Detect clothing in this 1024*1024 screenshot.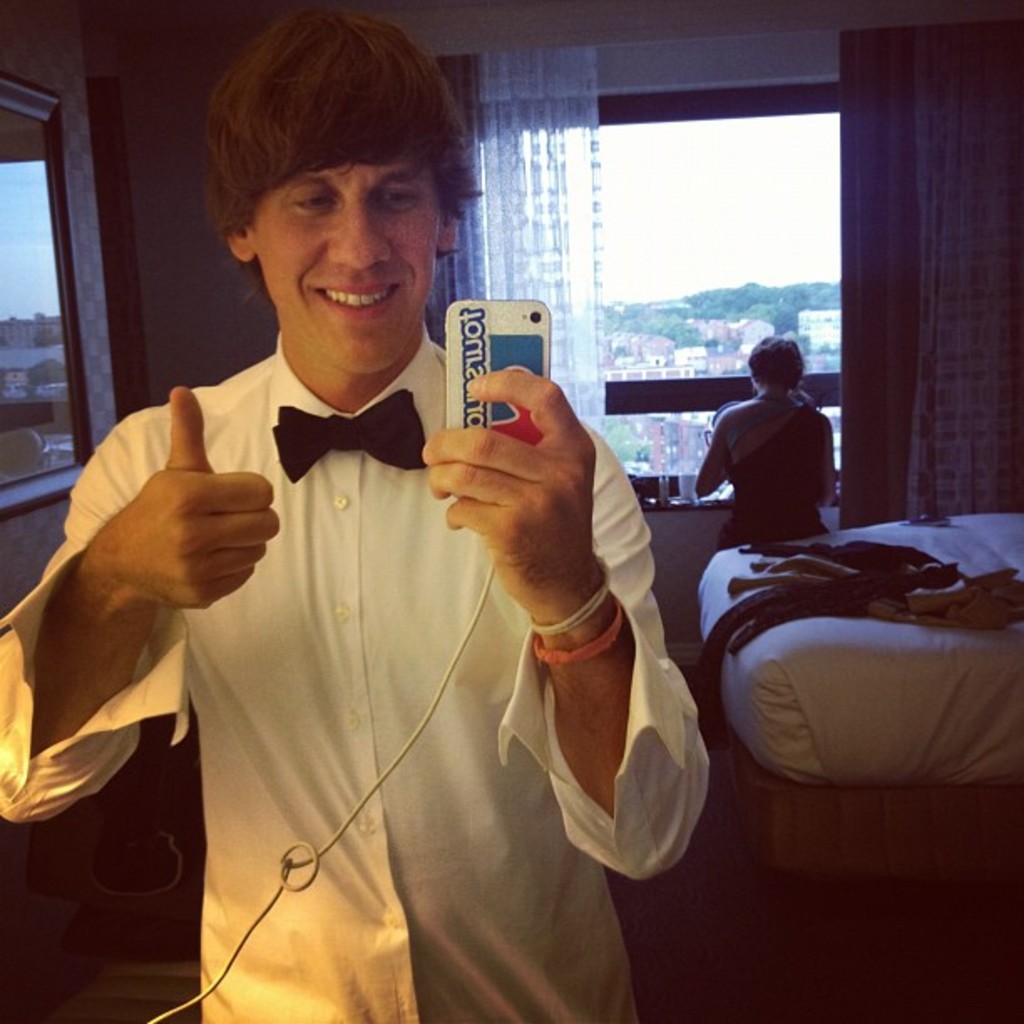
Detection: region(55, 296, 676, 984).
